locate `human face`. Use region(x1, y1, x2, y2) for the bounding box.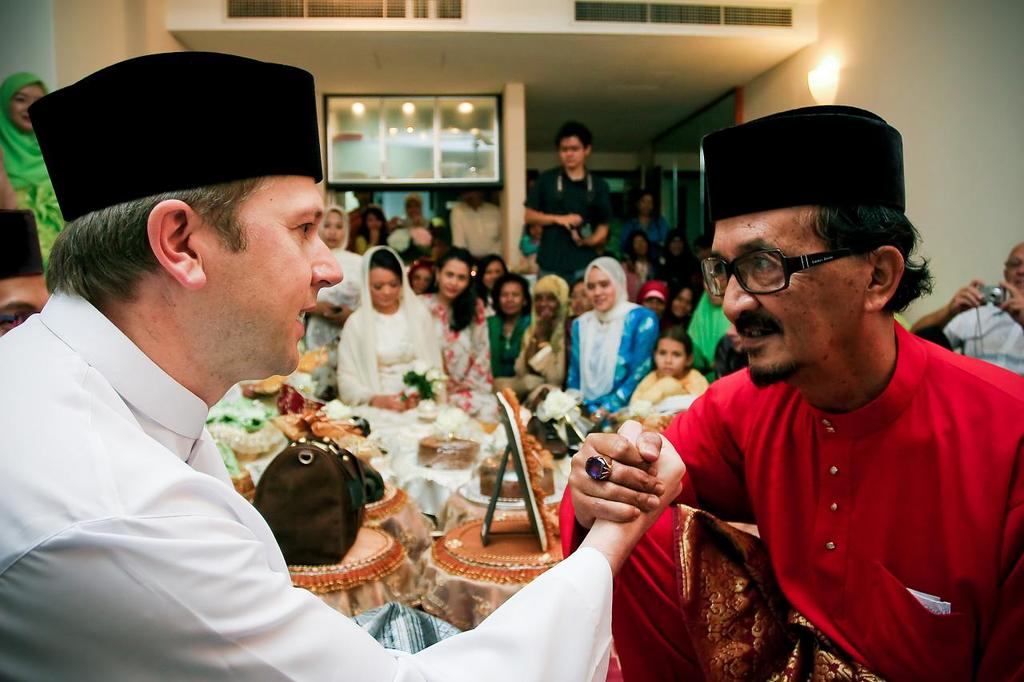
region(585, 259, 619, 315).
